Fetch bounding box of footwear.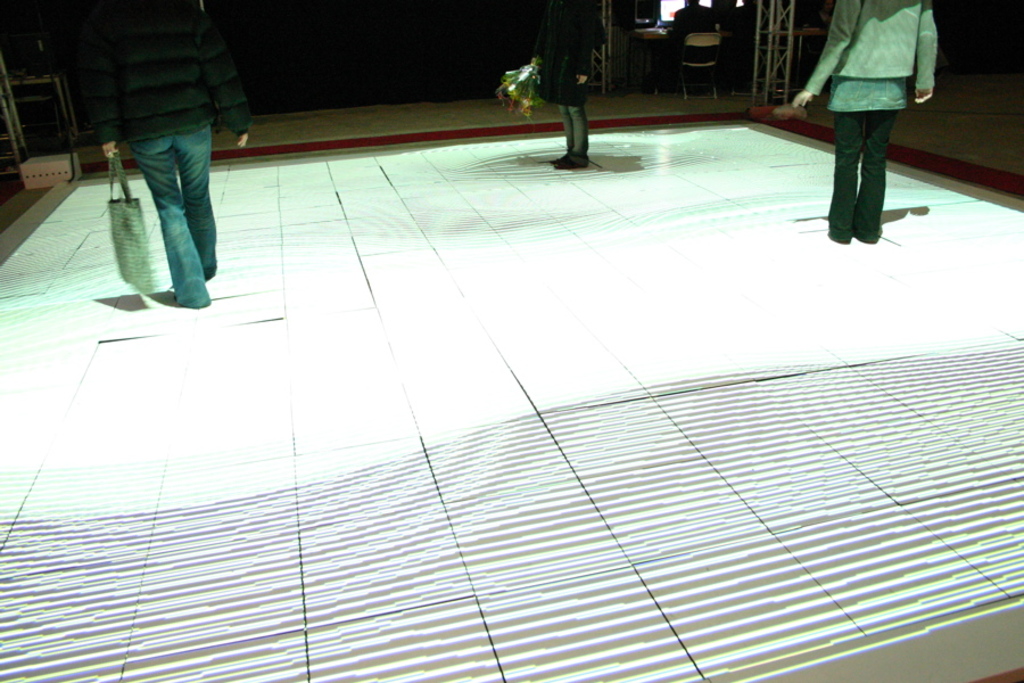
Bbox: (x1=568, y1=156, x2=593, y2=167).
